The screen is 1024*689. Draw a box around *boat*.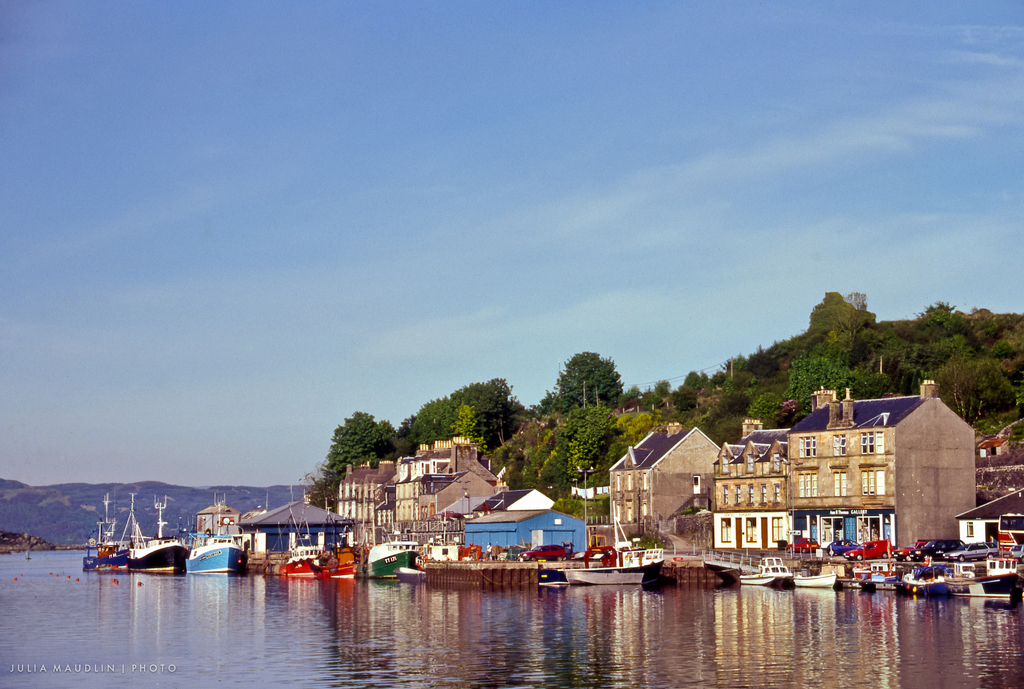
bbox(91, 486, 117, 557).
